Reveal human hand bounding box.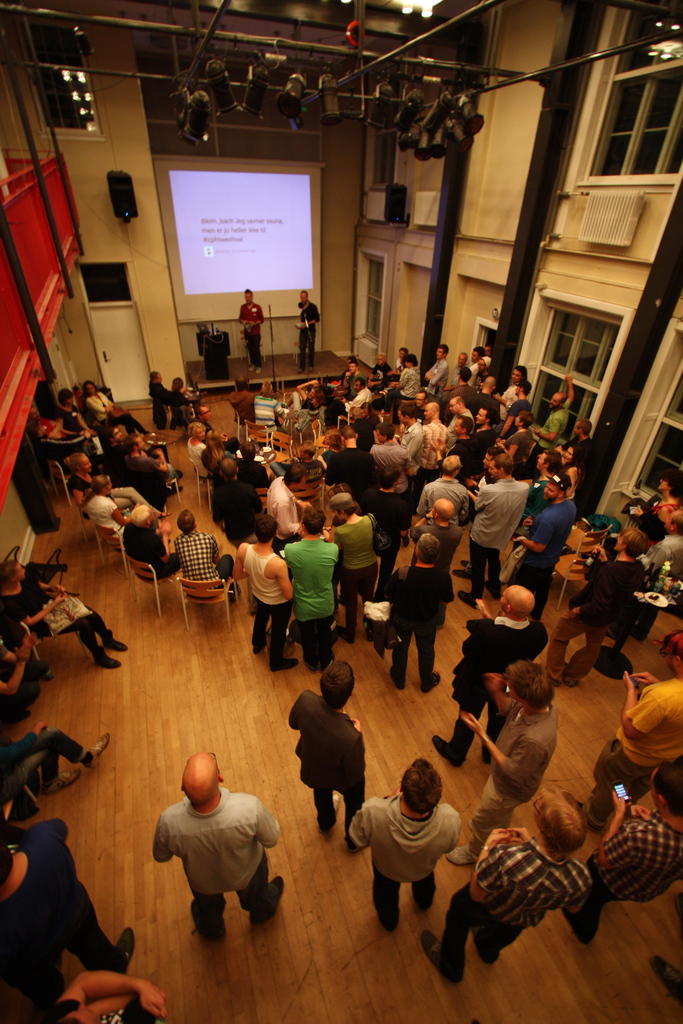
Revealed: locate(630, 804, 652, 825).
